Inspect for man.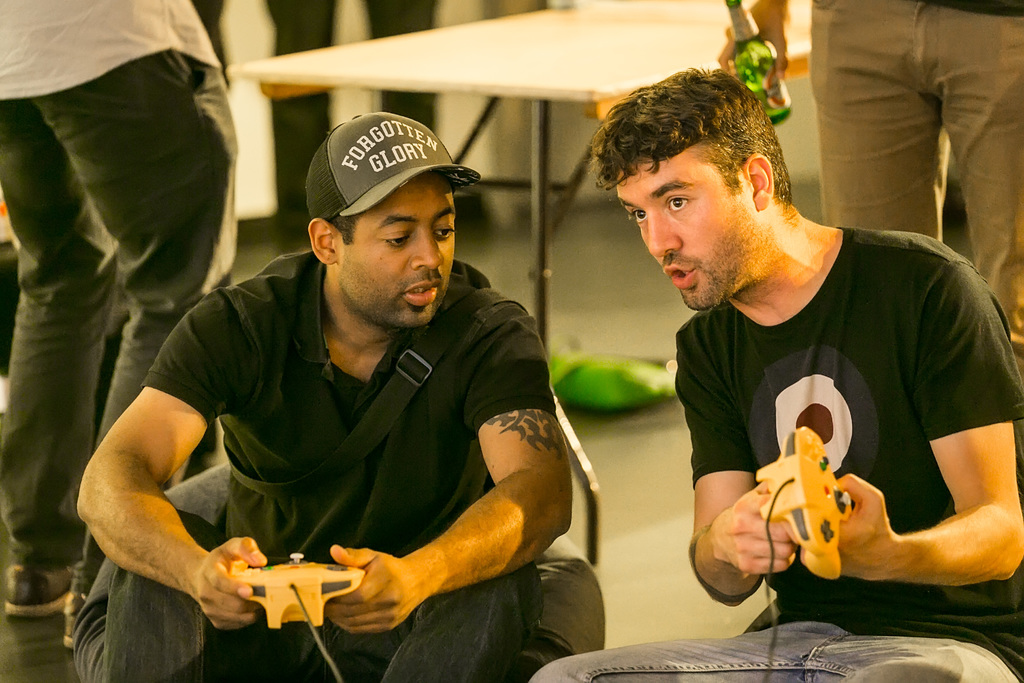
Inspection: box(529, 65, 1023, 682).
